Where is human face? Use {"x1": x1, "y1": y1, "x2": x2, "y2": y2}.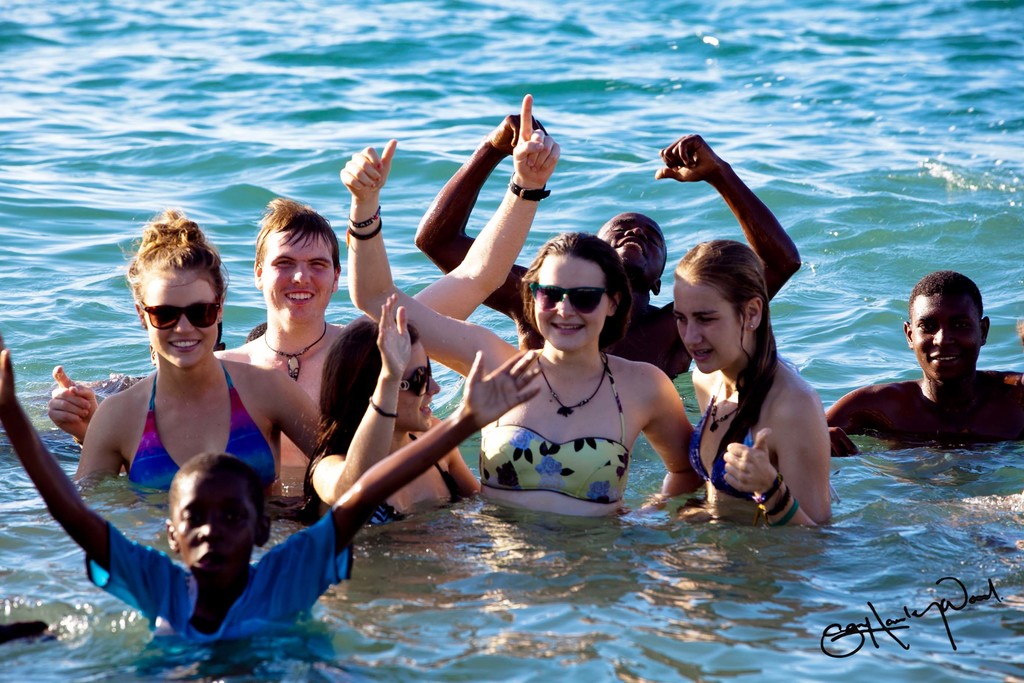
{"x1": 529, "y1": 252, "x2": 605, "y2": 349}.
